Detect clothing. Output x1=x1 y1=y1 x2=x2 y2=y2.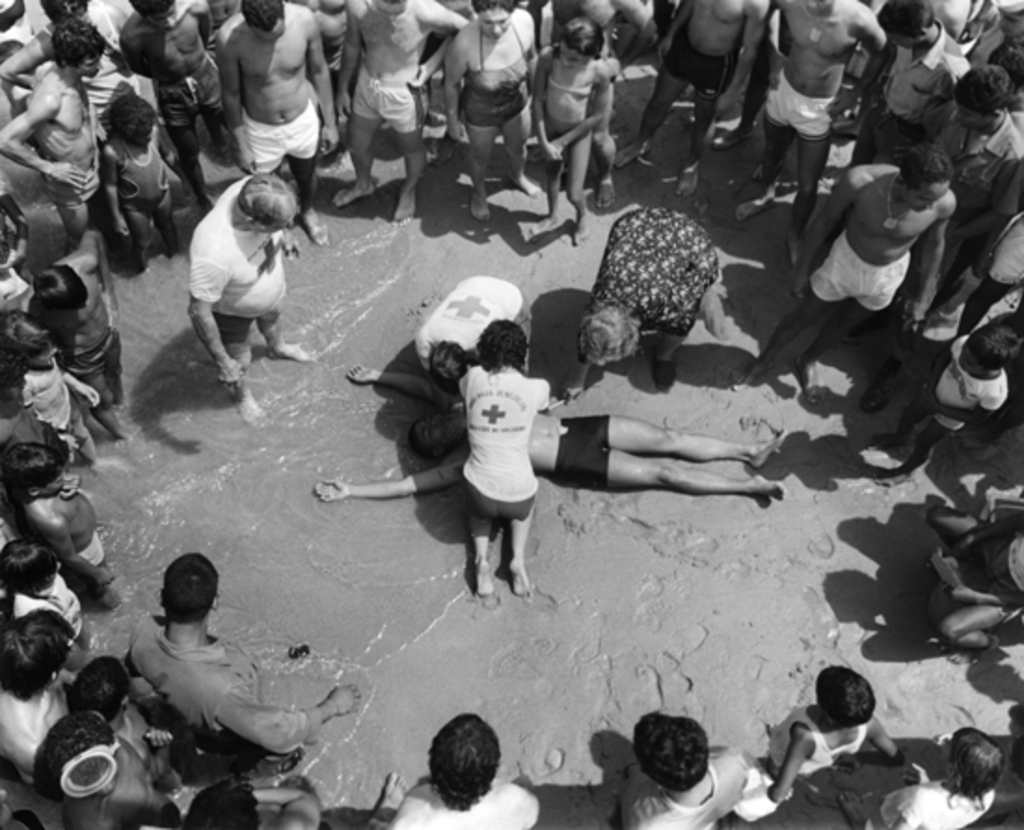
x1=868 y1=770 x2=1002 y2=828.
